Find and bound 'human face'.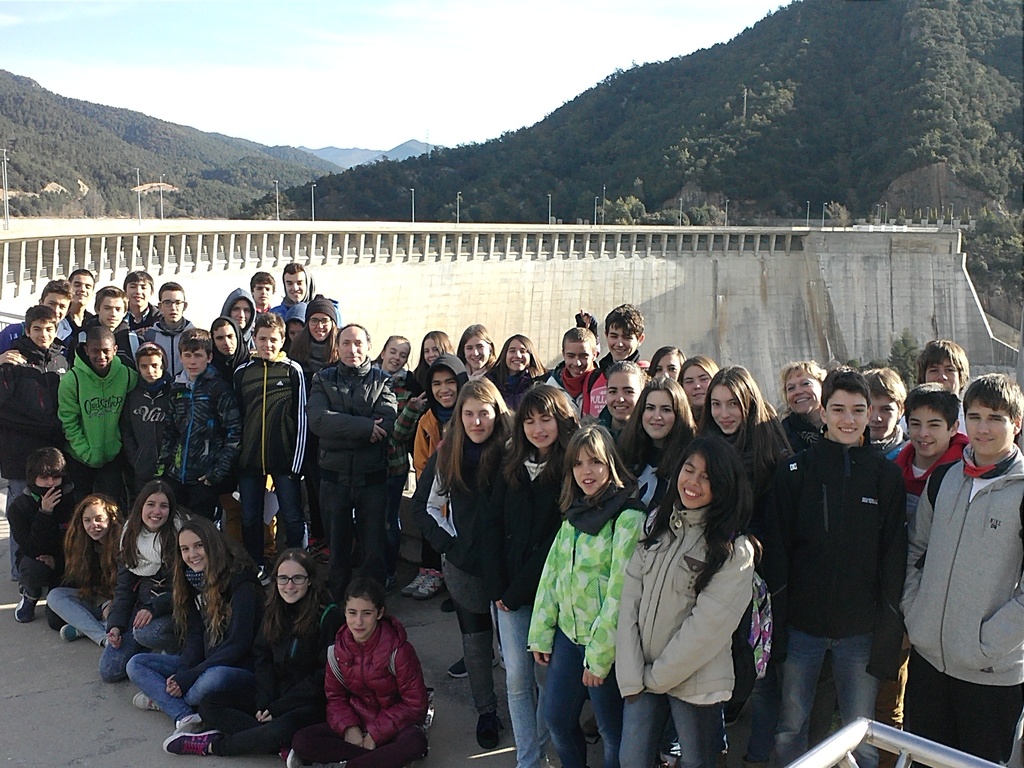
Bound: region(175, 529, 211, 572).
